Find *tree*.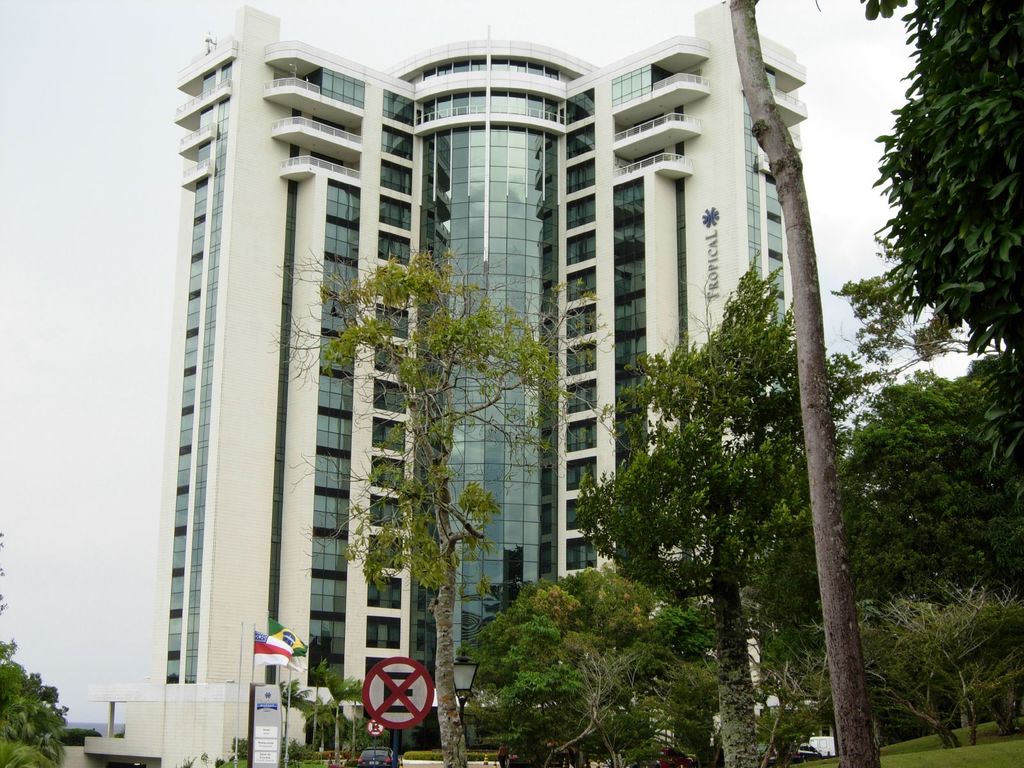
(left=268, top=225, right=579, bottom=767).
